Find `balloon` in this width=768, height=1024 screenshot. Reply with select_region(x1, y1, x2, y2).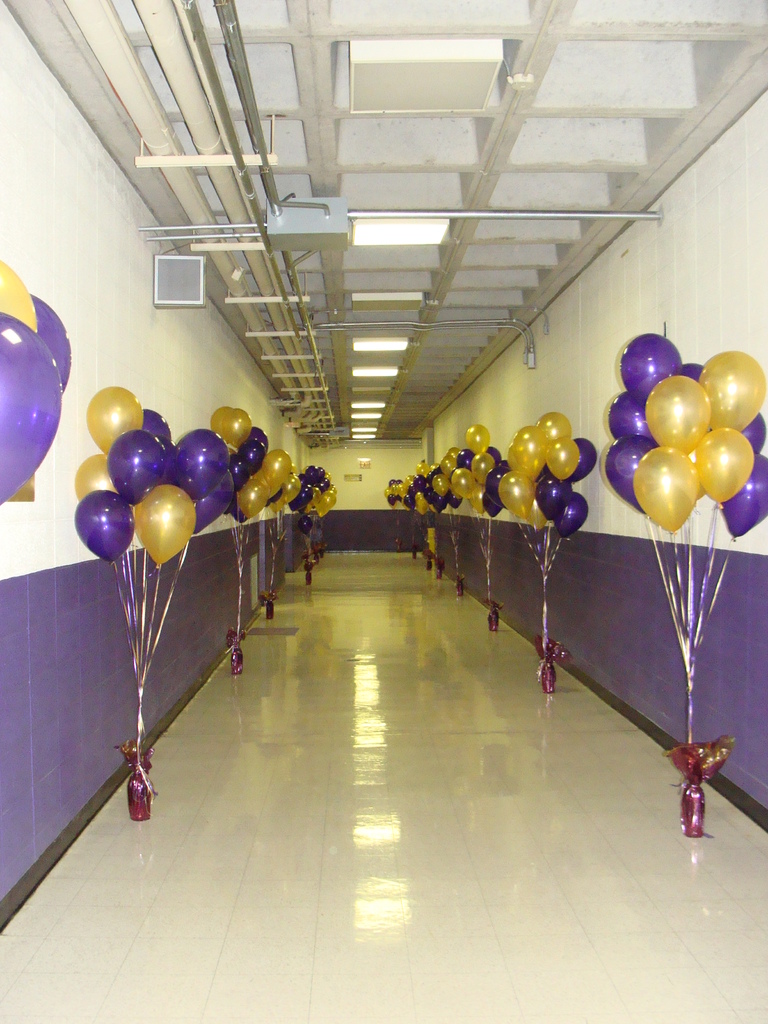
select_region(495, 470, 537, 517).
